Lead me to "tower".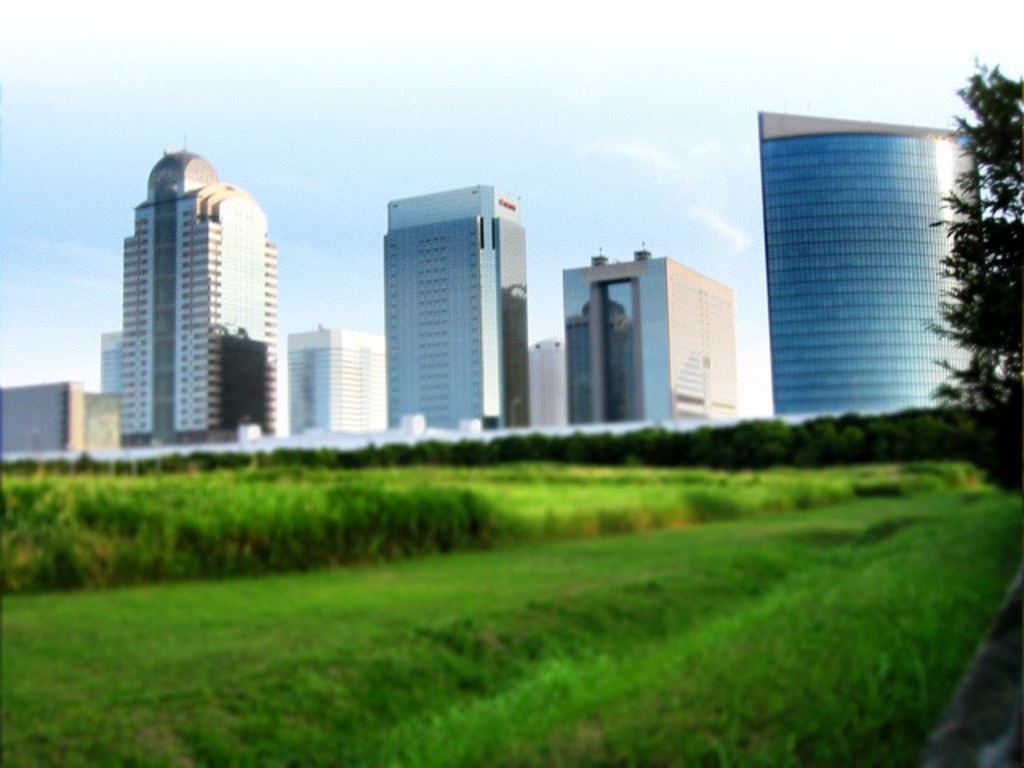
Lead to rect(565, 261, 739, 432).
